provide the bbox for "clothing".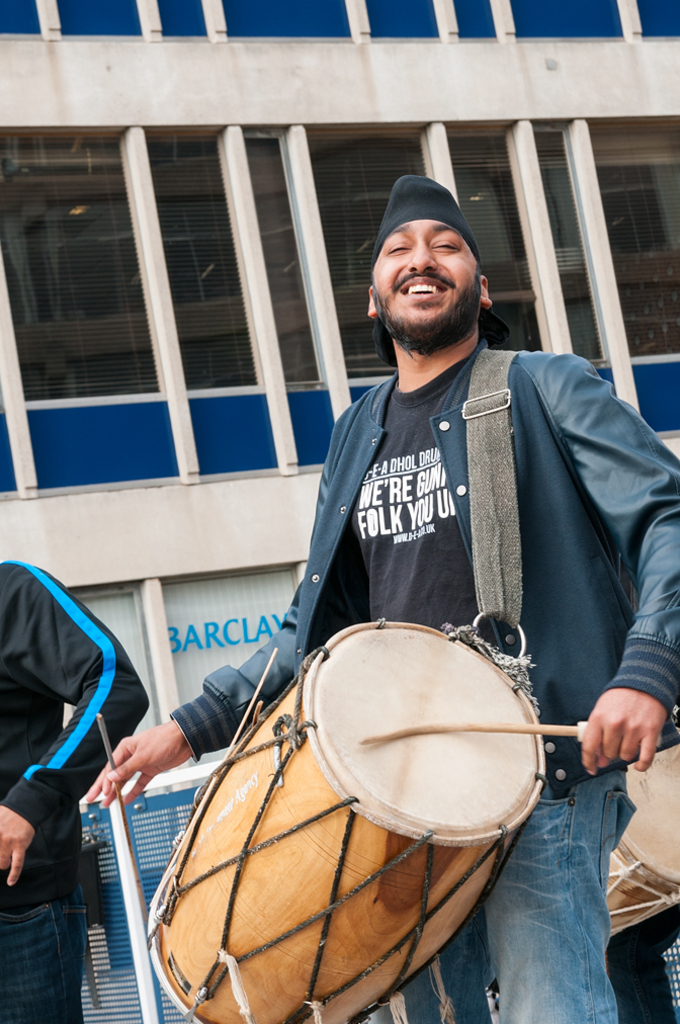
[x1=371, y1=781, x2=638, y2=1023].
